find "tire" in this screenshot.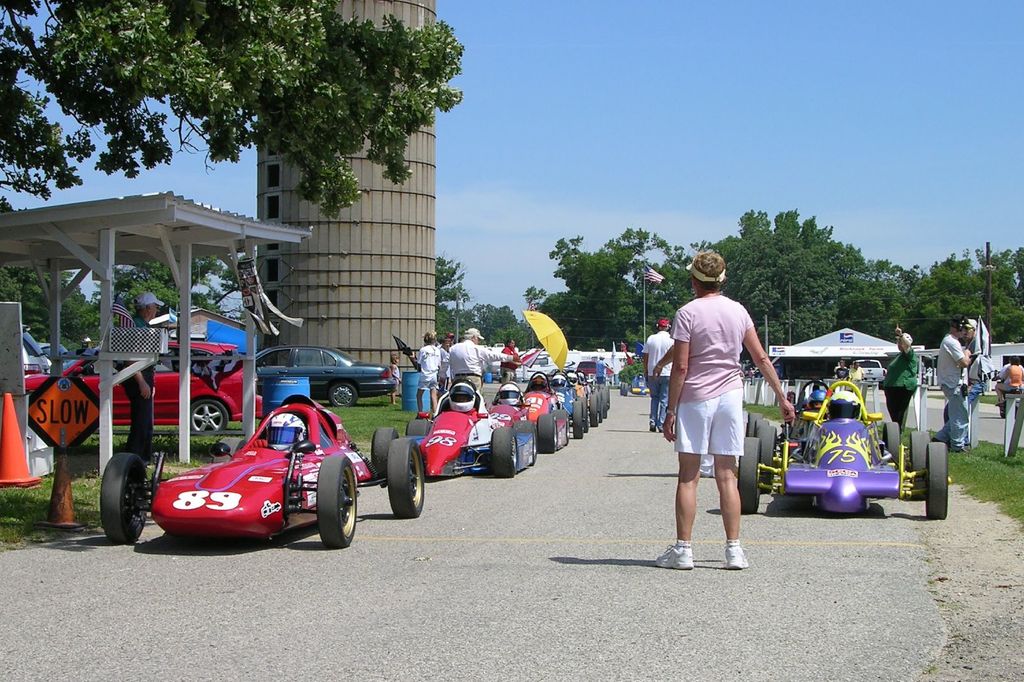
The bounding box for "tire" is (744,410,768,433).
